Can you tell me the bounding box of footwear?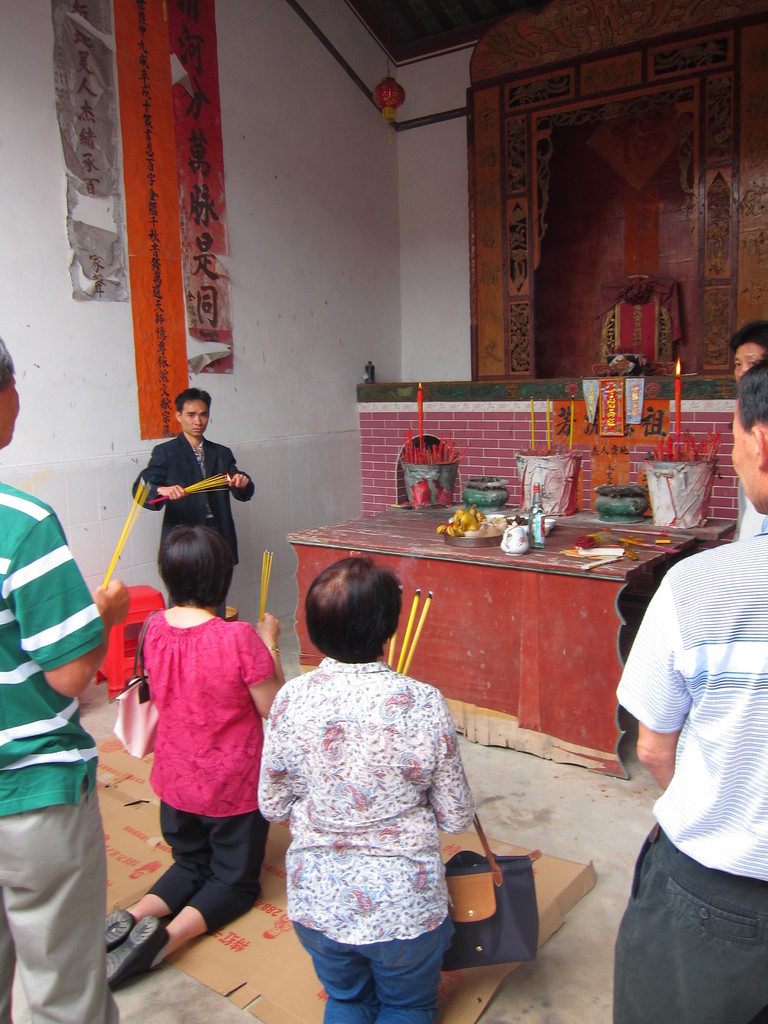
bbox=(102, 912, 163, 987).
